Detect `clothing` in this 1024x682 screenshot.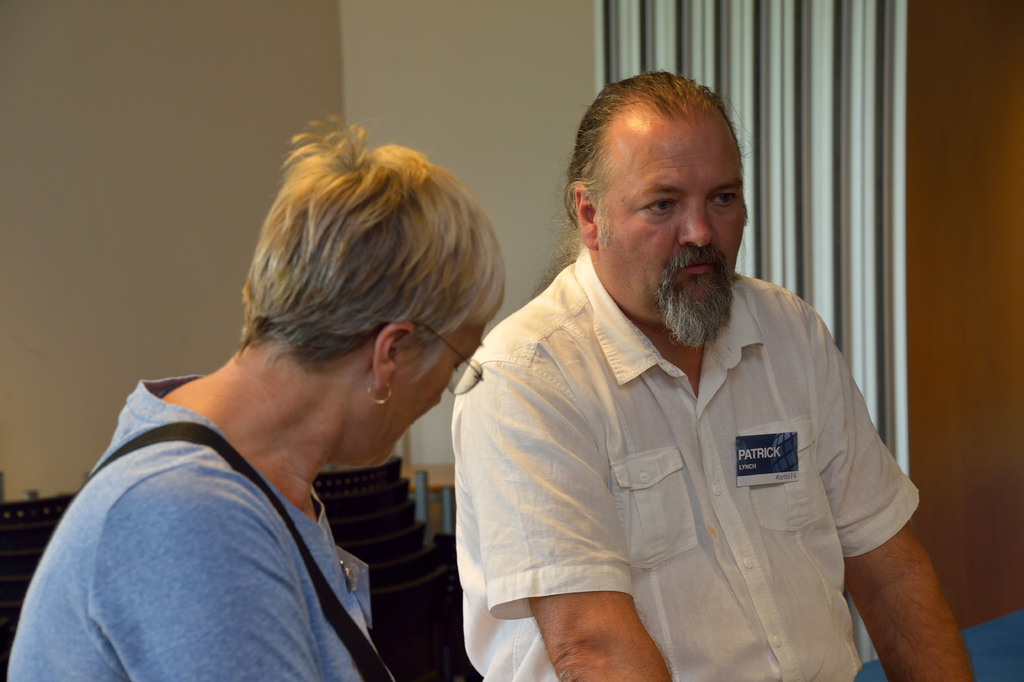
Detection: 4, 374, 378, 681.
